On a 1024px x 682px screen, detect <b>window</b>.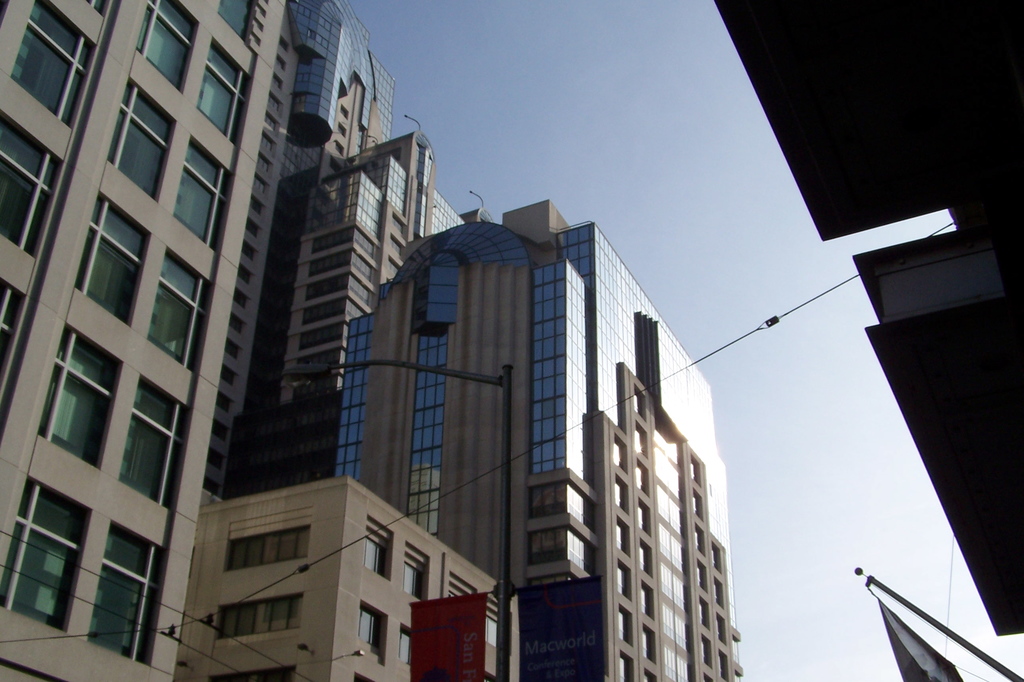
select_region(195, 35, 252, 147).
